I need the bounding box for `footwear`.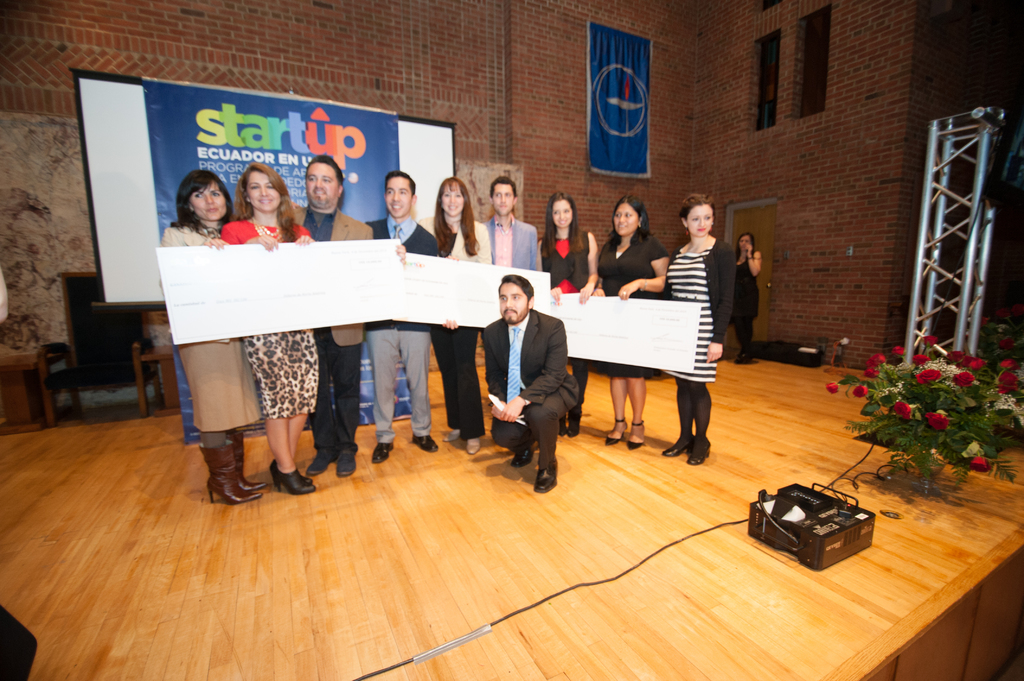
Here it is: x1=569, y1=405, x2=582, y2=436.
